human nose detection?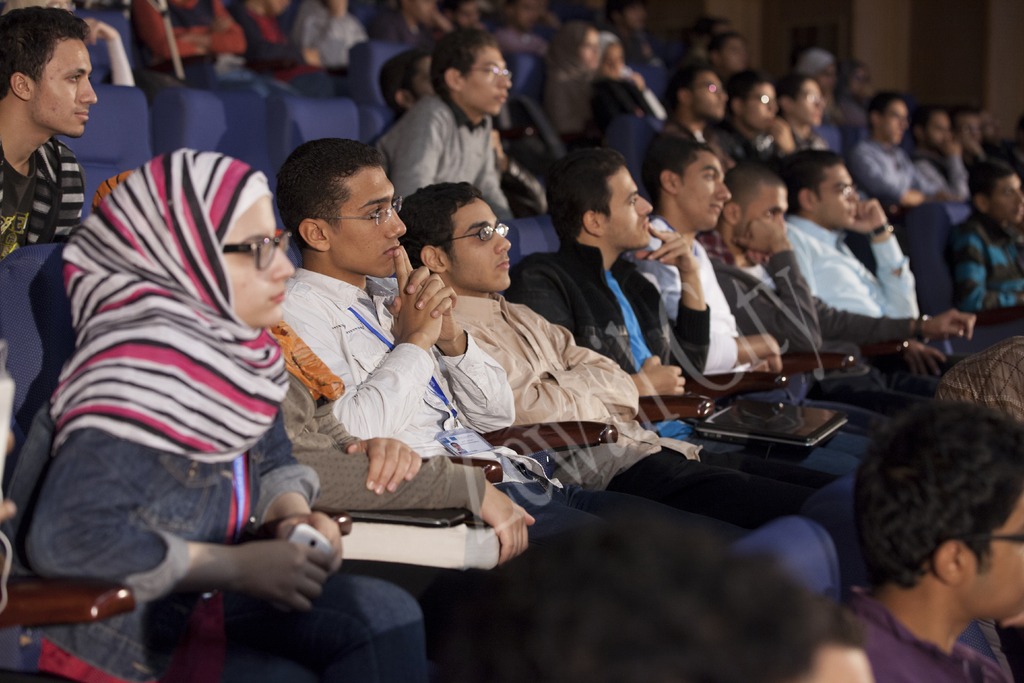
(815,99,820,108)
